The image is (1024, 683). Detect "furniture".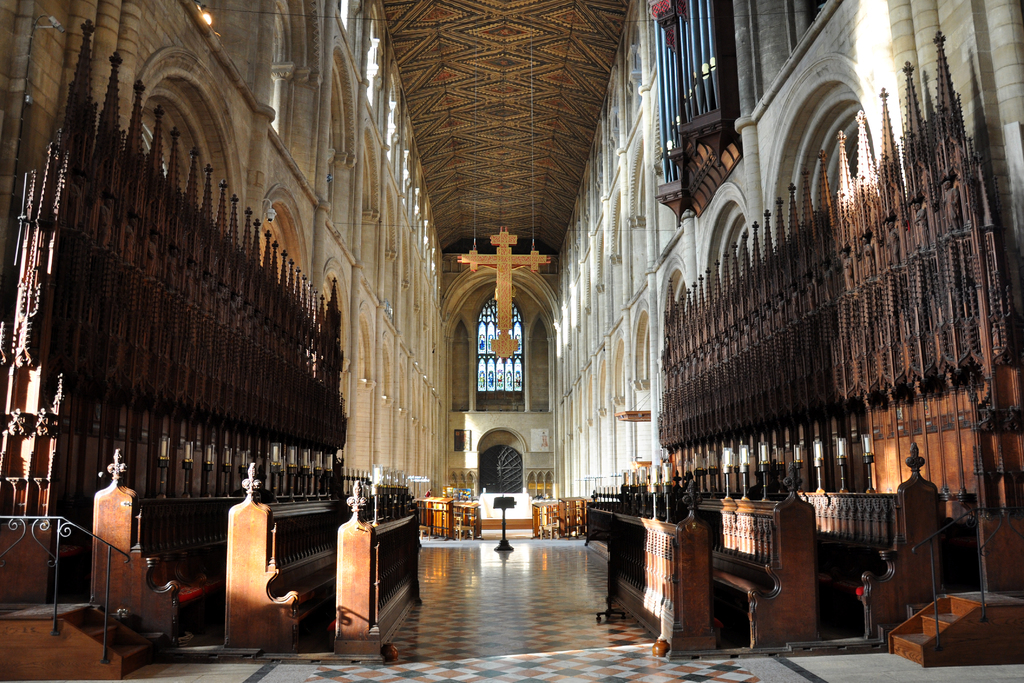
Detection: locate(452, 499, 483, 539).
